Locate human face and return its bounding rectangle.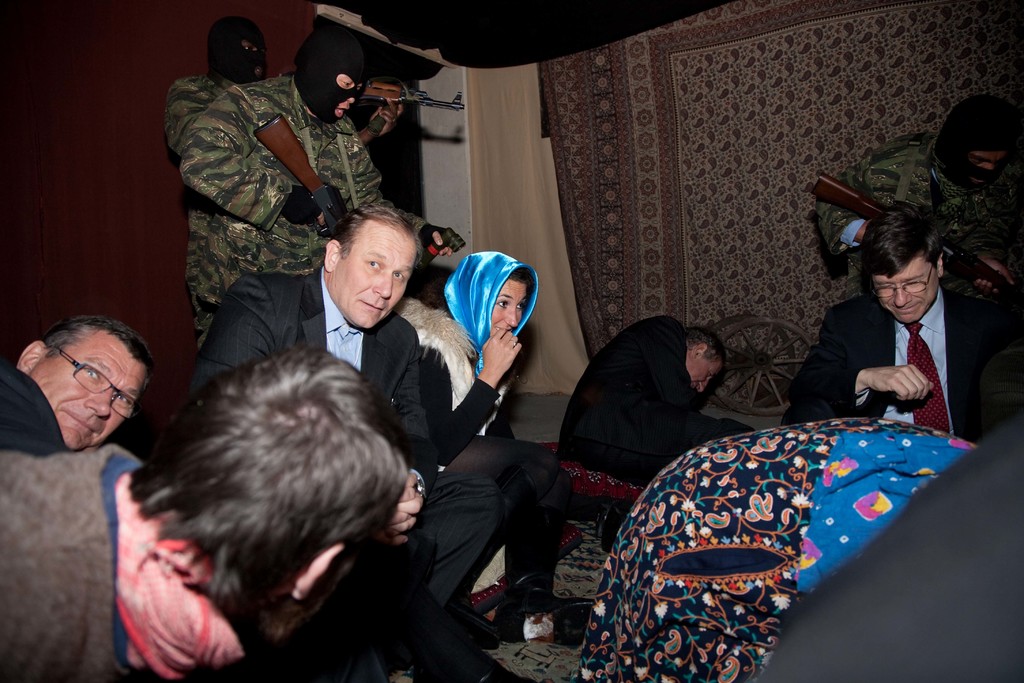
left=32, top=333, right=148, bottom=452.
